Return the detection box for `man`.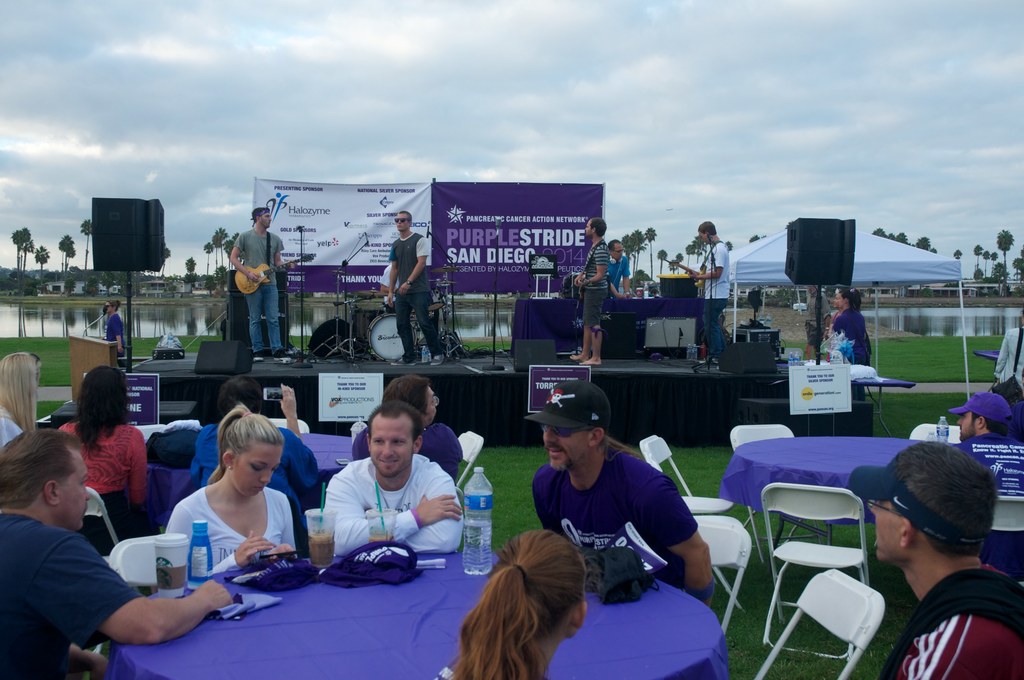
102, 298, 124, 369.
